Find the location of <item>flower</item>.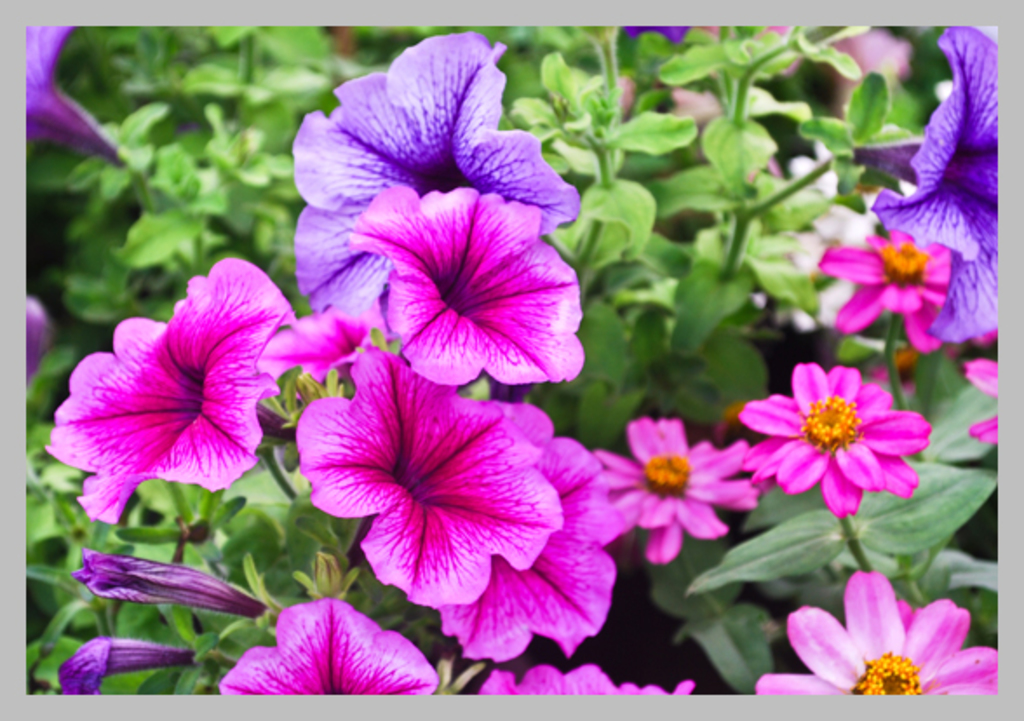
Location: bbox(819, 223, 953, 354).
